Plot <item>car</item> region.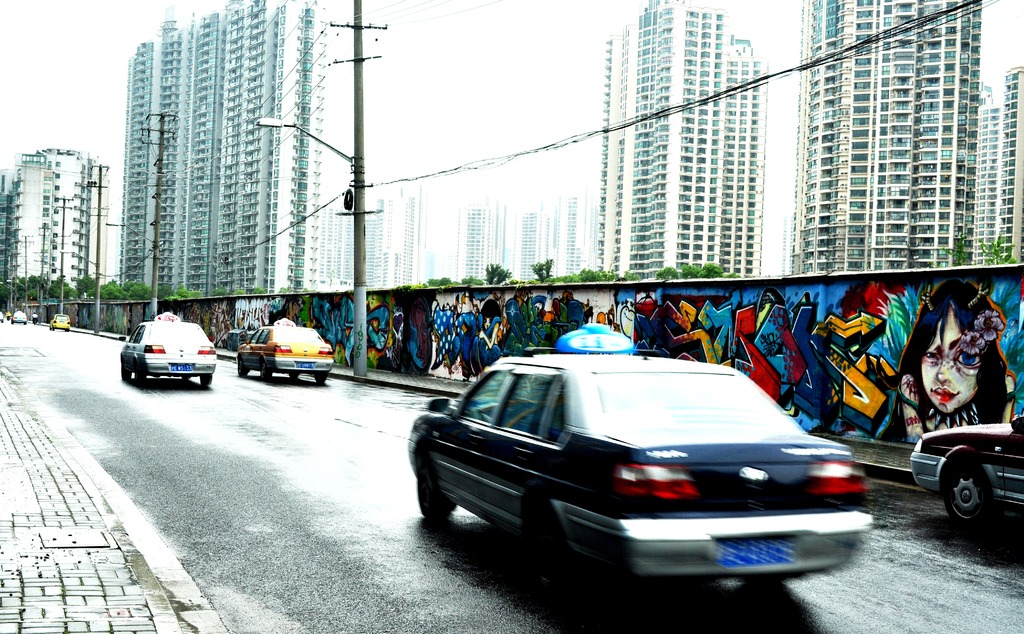
Plotted at <box>9,310,28,323</box>.
